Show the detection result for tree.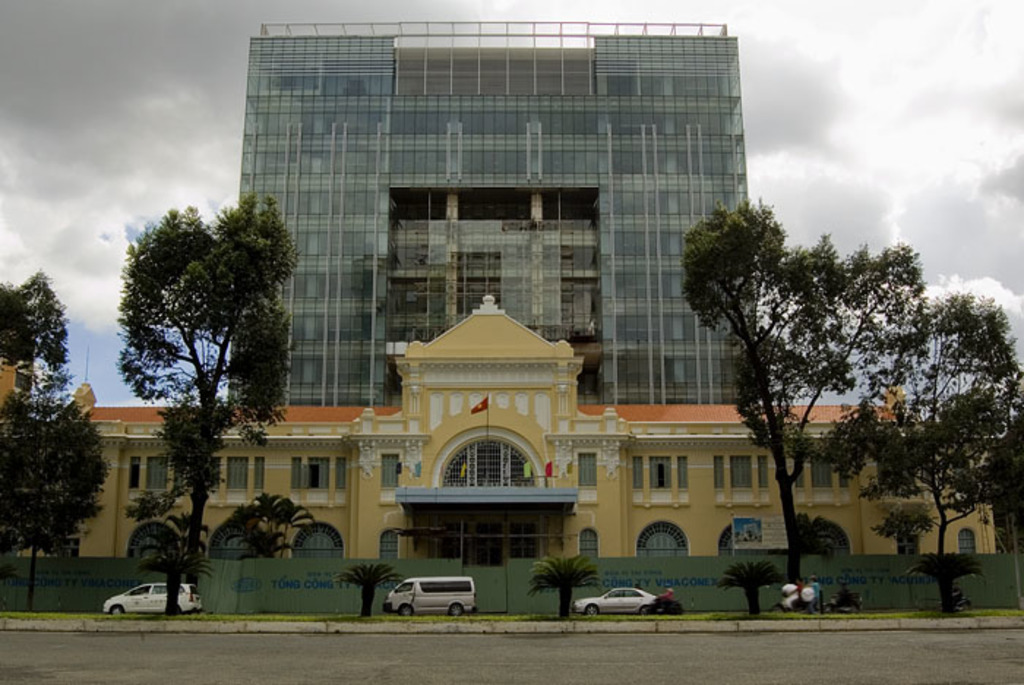
left=712, top=558, right=797, bottom=621.
